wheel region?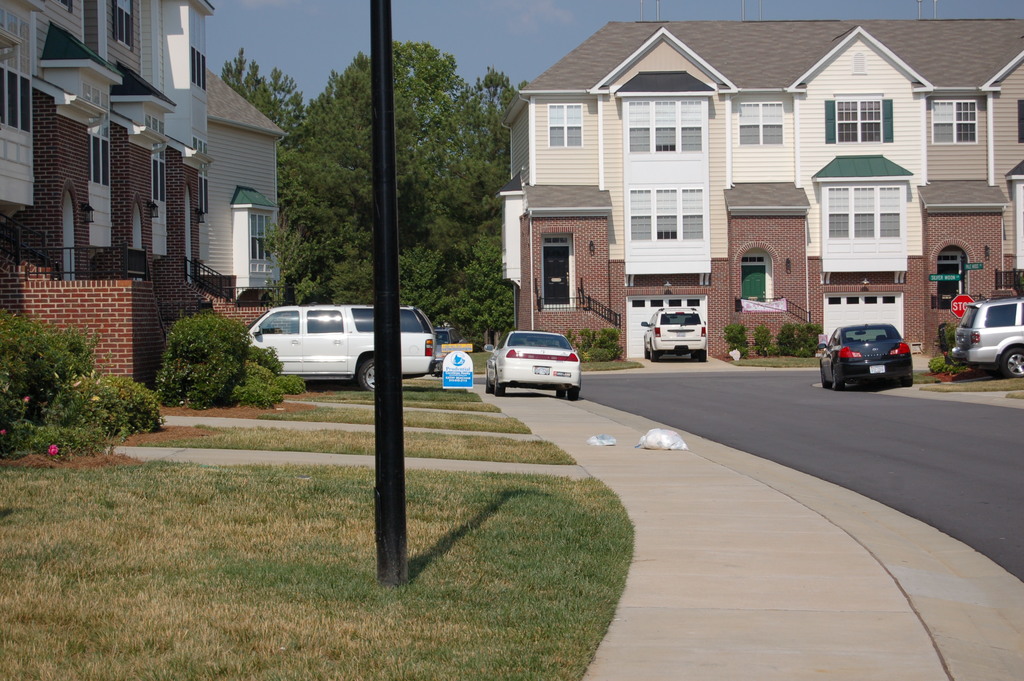
detection(566, 381, 581, 400)
